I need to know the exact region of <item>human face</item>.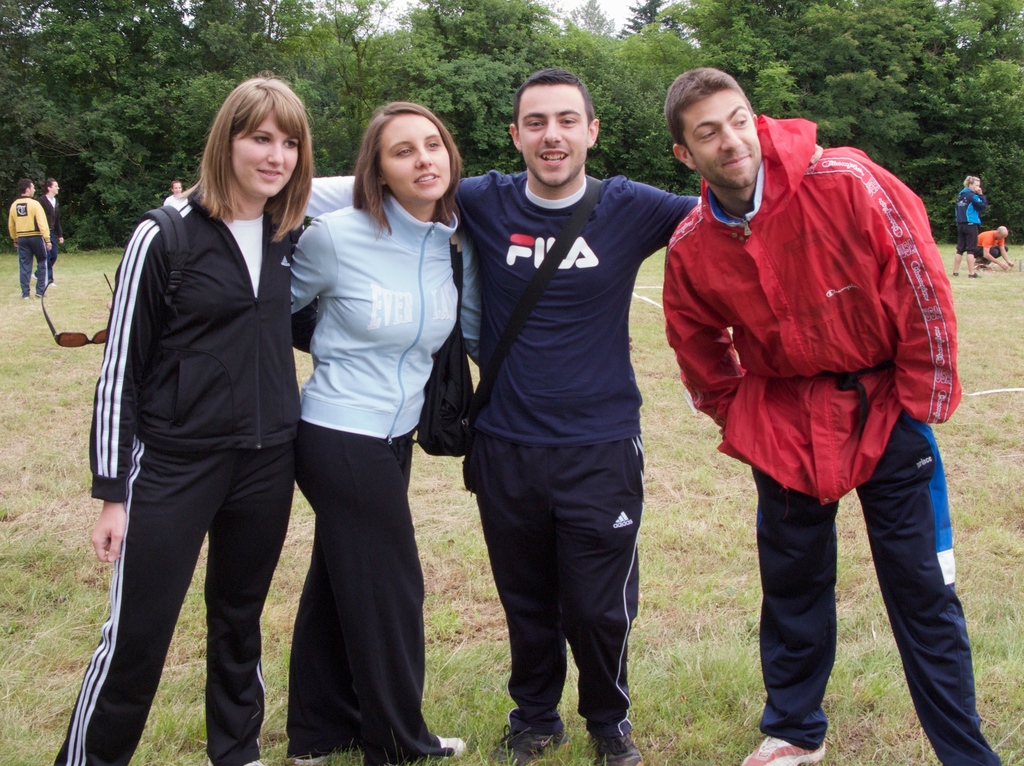
Region: 522, 80, 589, 179.
